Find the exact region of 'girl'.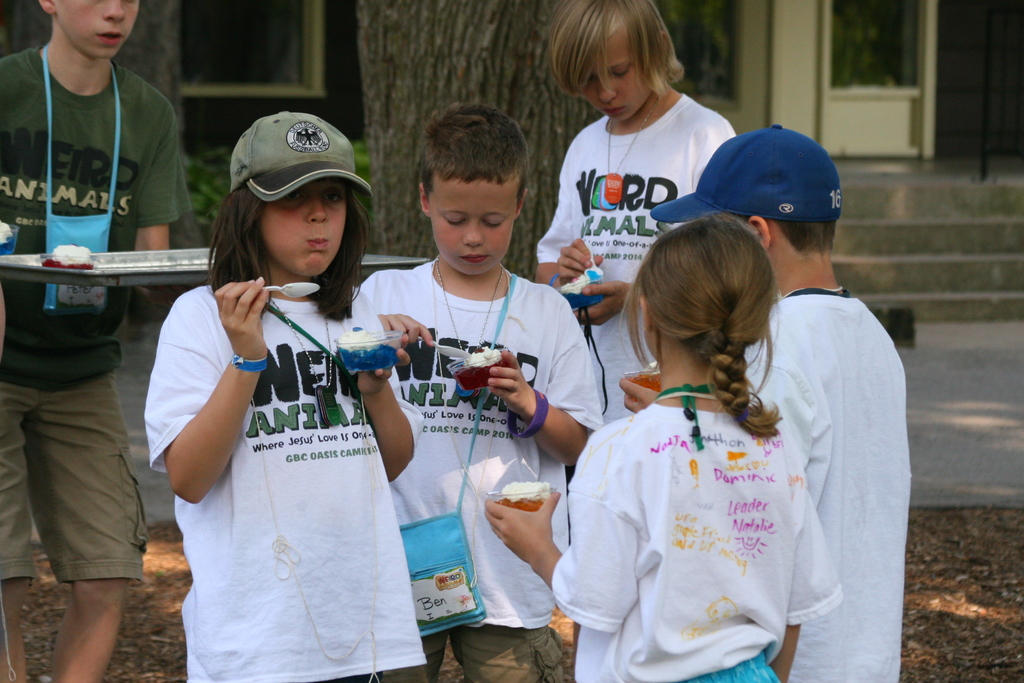
Exact region: box=[485, 215, 844, 682].
